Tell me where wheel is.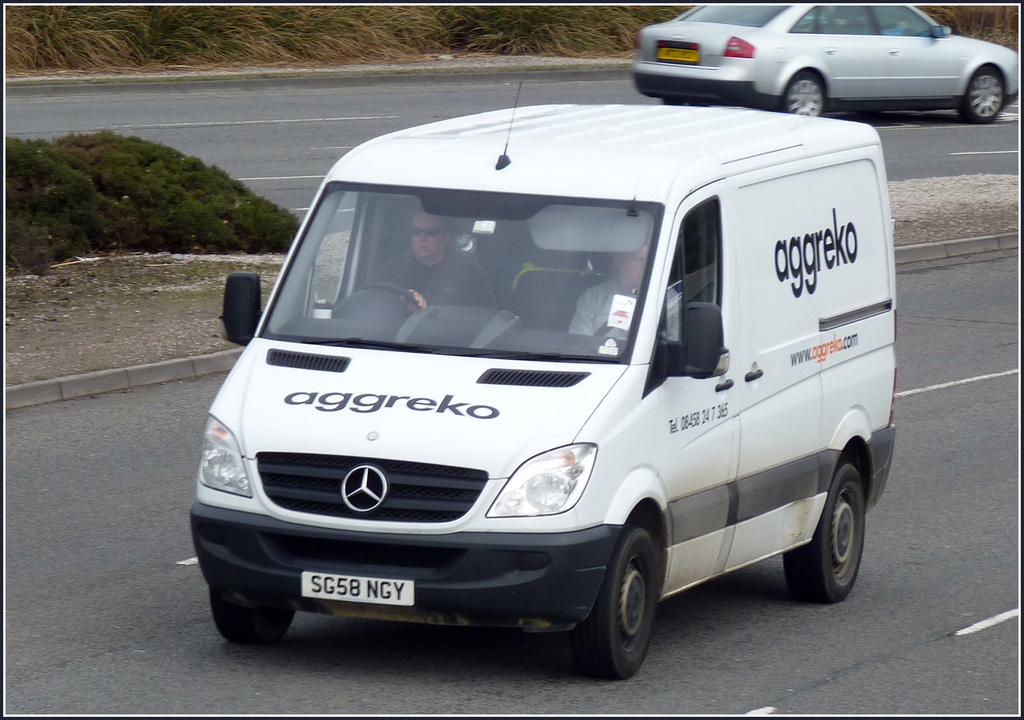
wheel is at [left=955, top=65, right=1006, bottom=128].
